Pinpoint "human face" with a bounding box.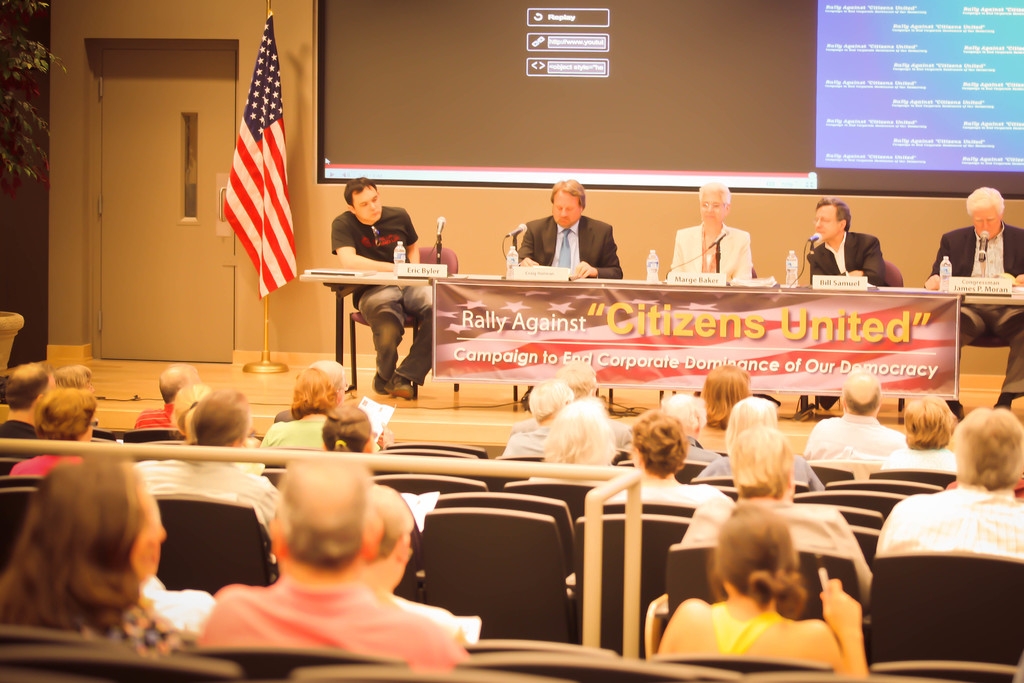
detection(692, 188, 730, 235).
